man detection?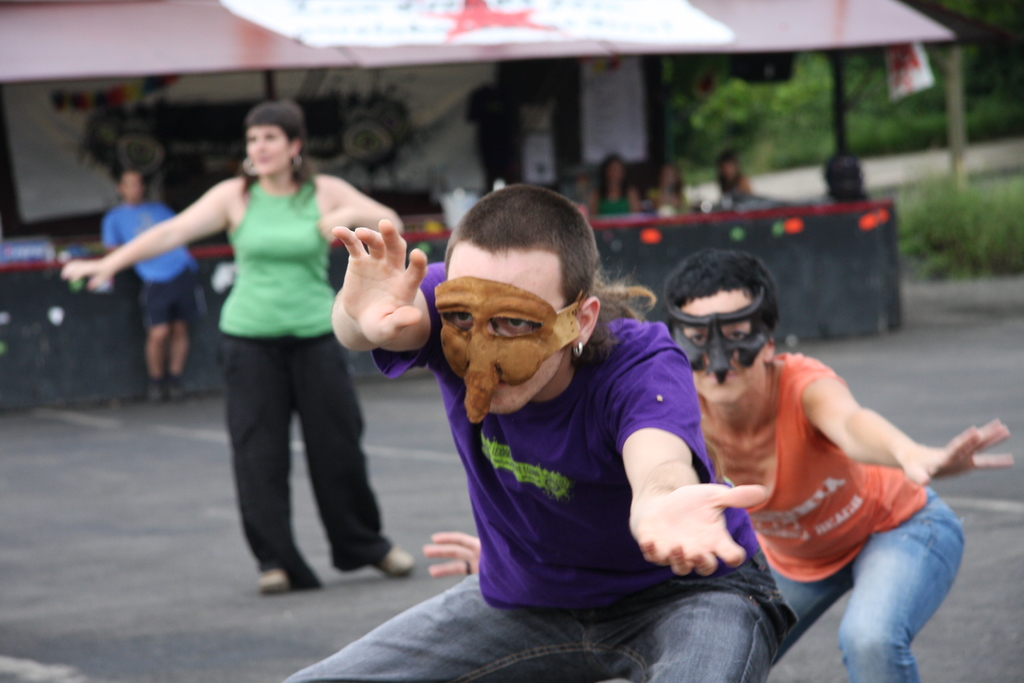
bbox=(282, 186, 795, 682)
